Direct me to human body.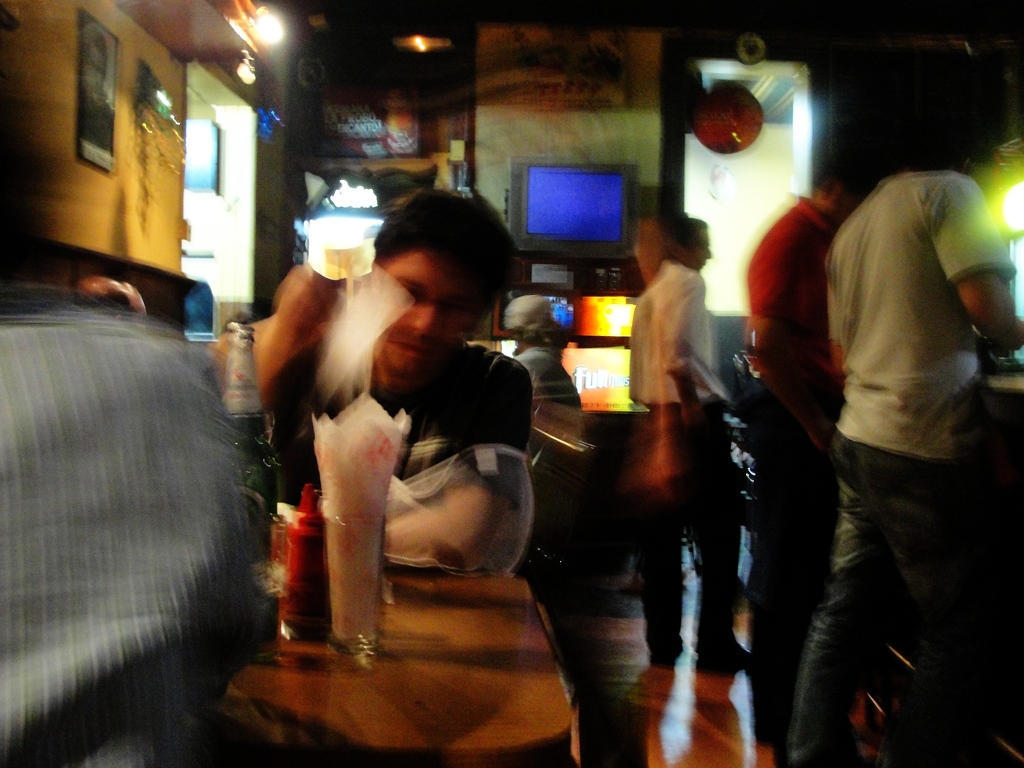
Direction: <region>0, 280, 273, 765</region>.
